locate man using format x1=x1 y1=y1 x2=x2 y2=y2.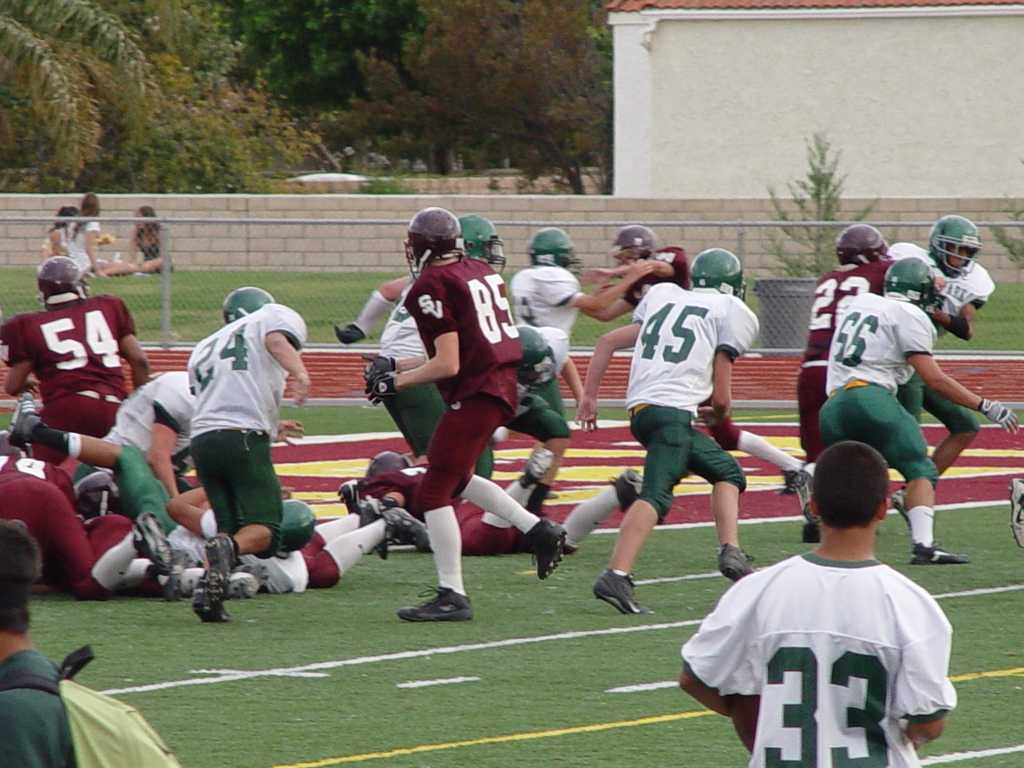
x1=574 y1=244 x2=761 y2=617.
